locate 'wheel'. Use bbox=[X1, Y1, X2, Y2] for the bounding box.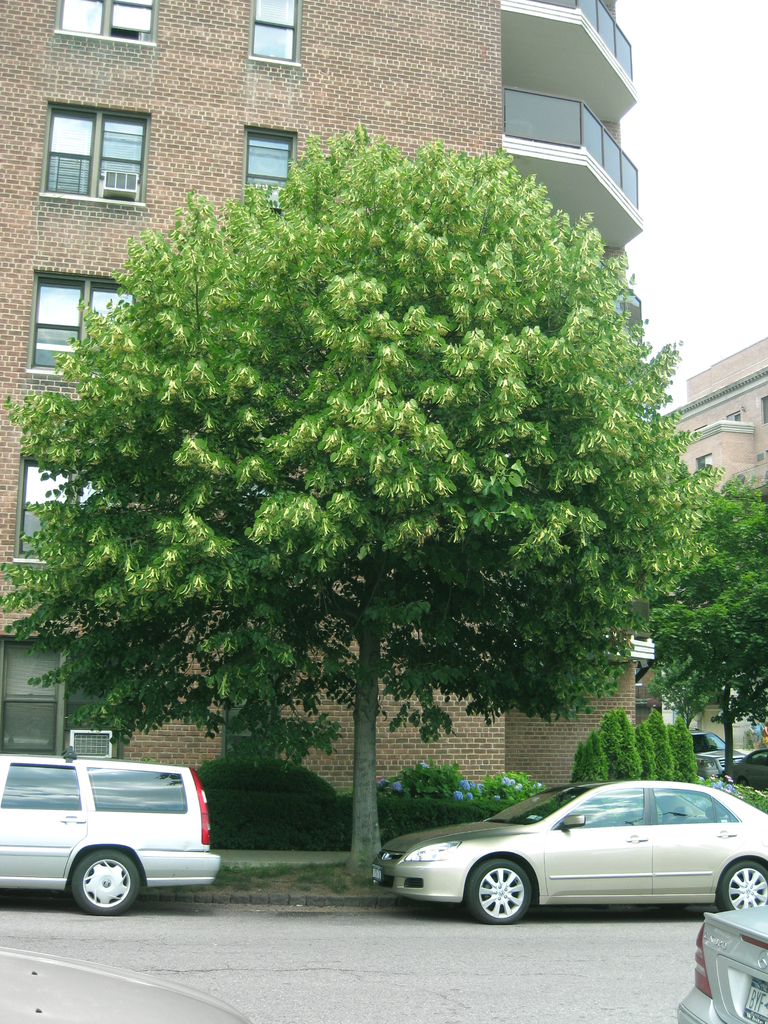
bbox=[48, 851, 139, 913].
